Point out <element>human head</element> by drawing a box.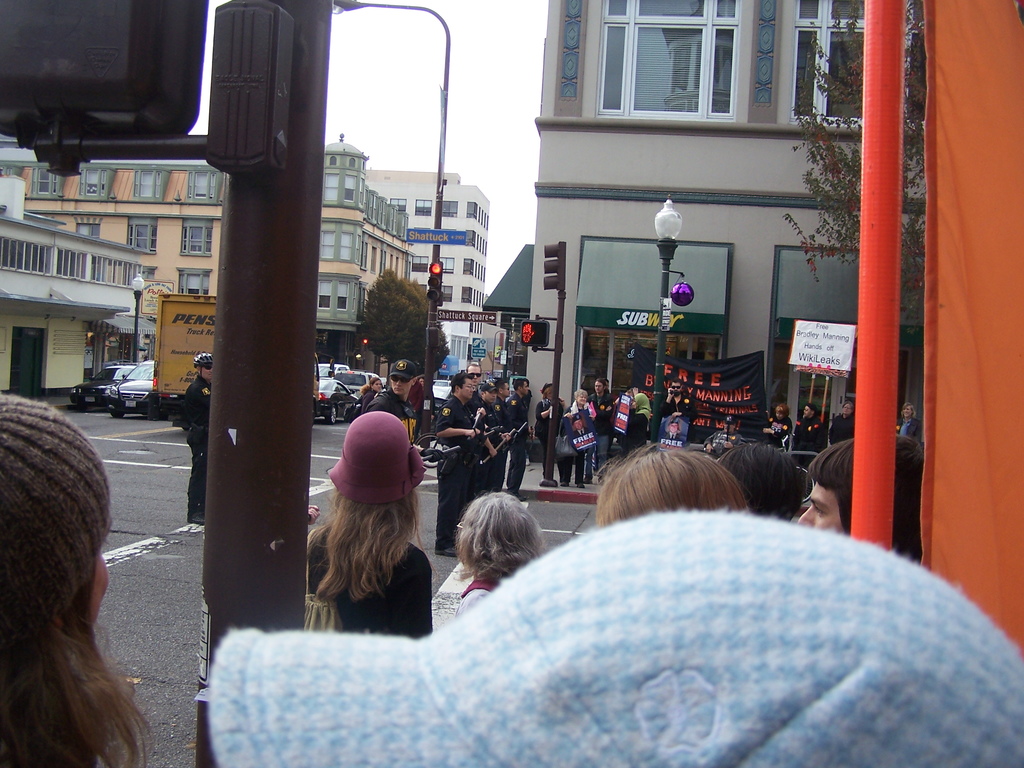
[x1=432, y1=507, x2=1023, y2=767].
